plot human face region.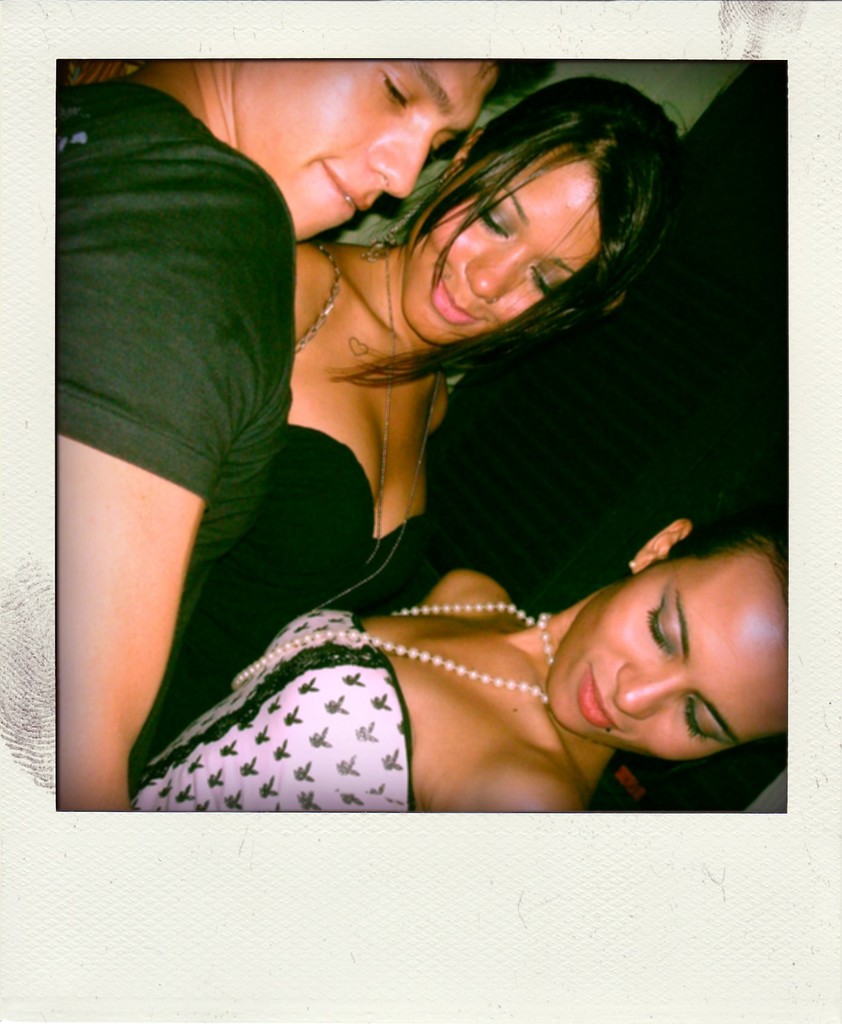
Plotted at l=235, t=59, r=493, b=244.
